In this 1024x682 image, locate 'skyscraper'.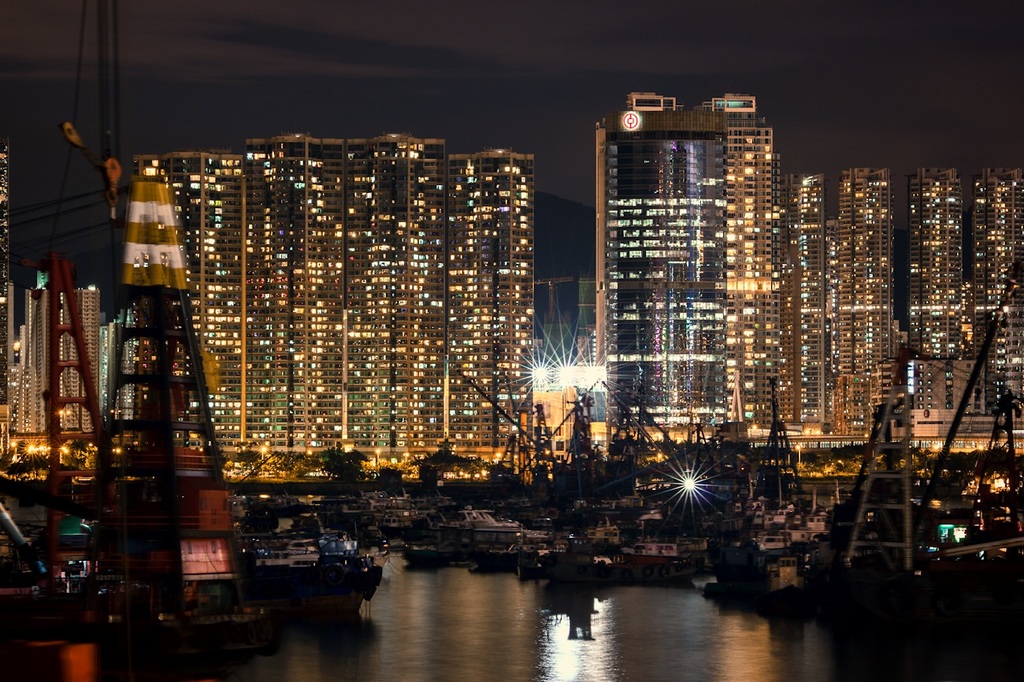
Bounding box: (589,87,833,468).
